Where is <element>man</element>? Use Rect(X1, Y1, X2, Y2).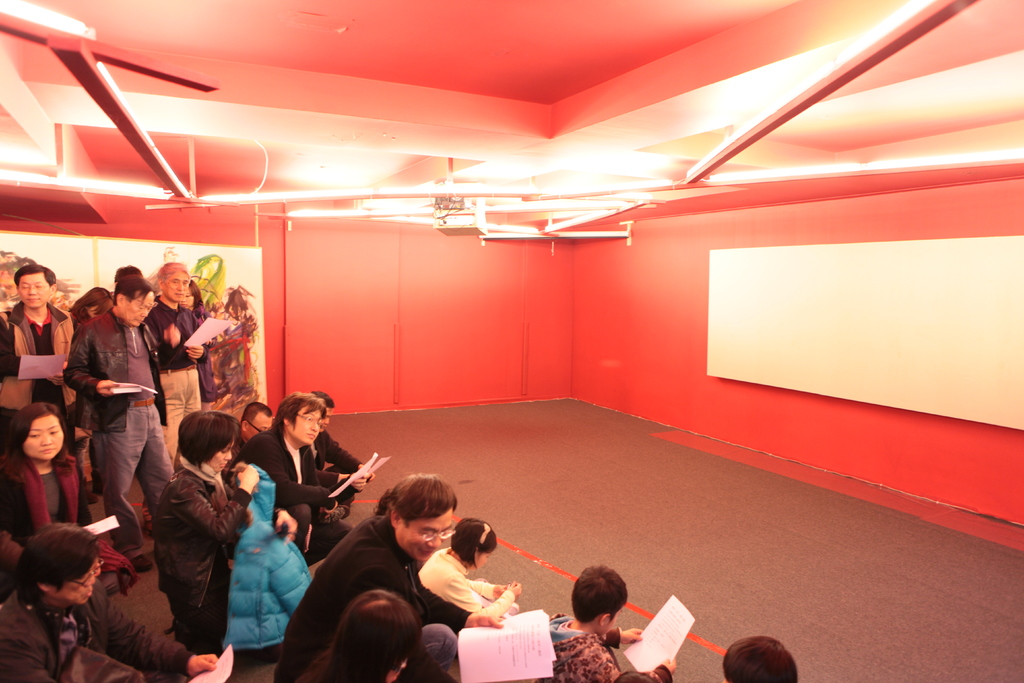
Rect(309, 391, 370, 556).
